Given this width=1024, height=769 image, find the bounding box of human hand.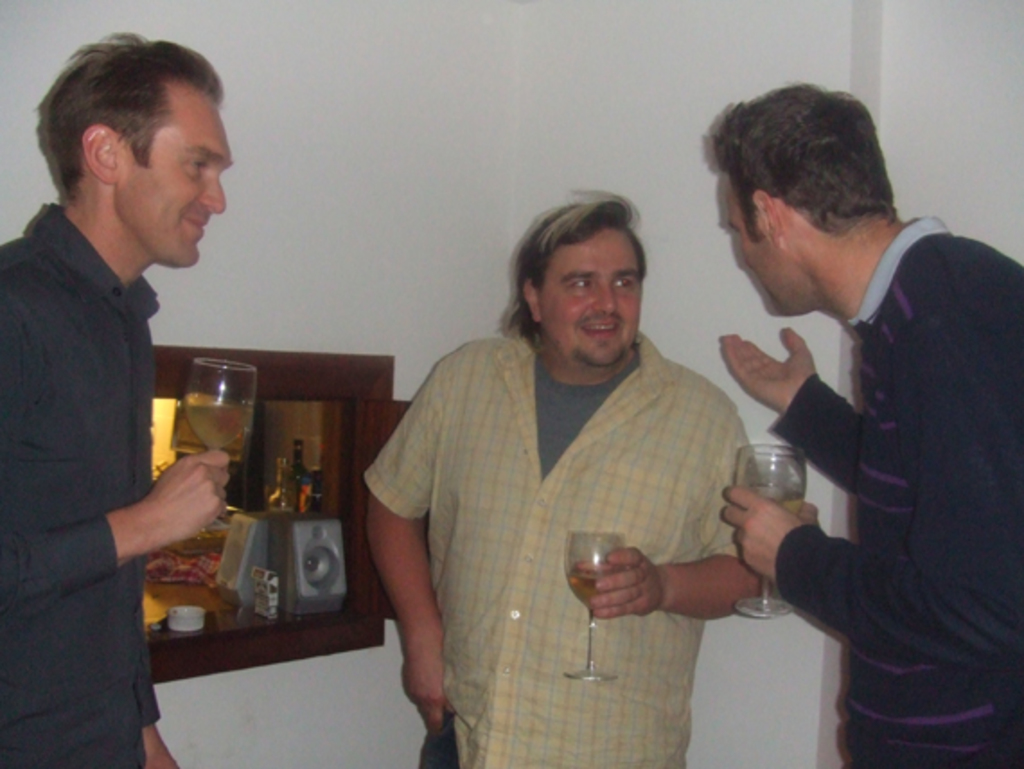
Rect(720, 485, 821, 584).
